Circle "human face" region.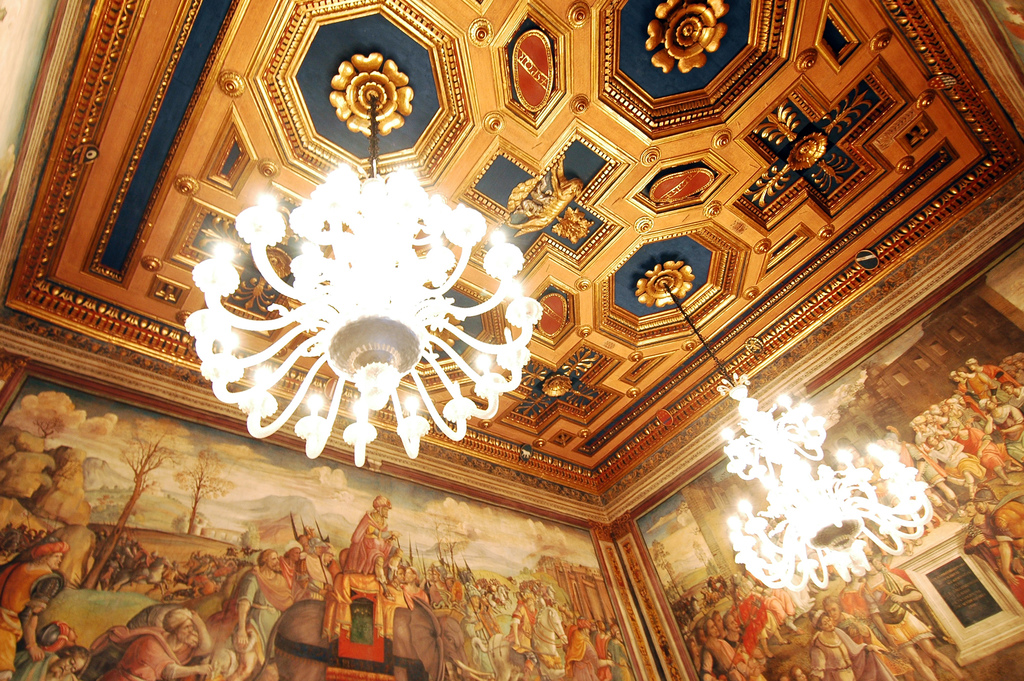
Region: <bbox>46, 549, 59, 572</bbox>.
